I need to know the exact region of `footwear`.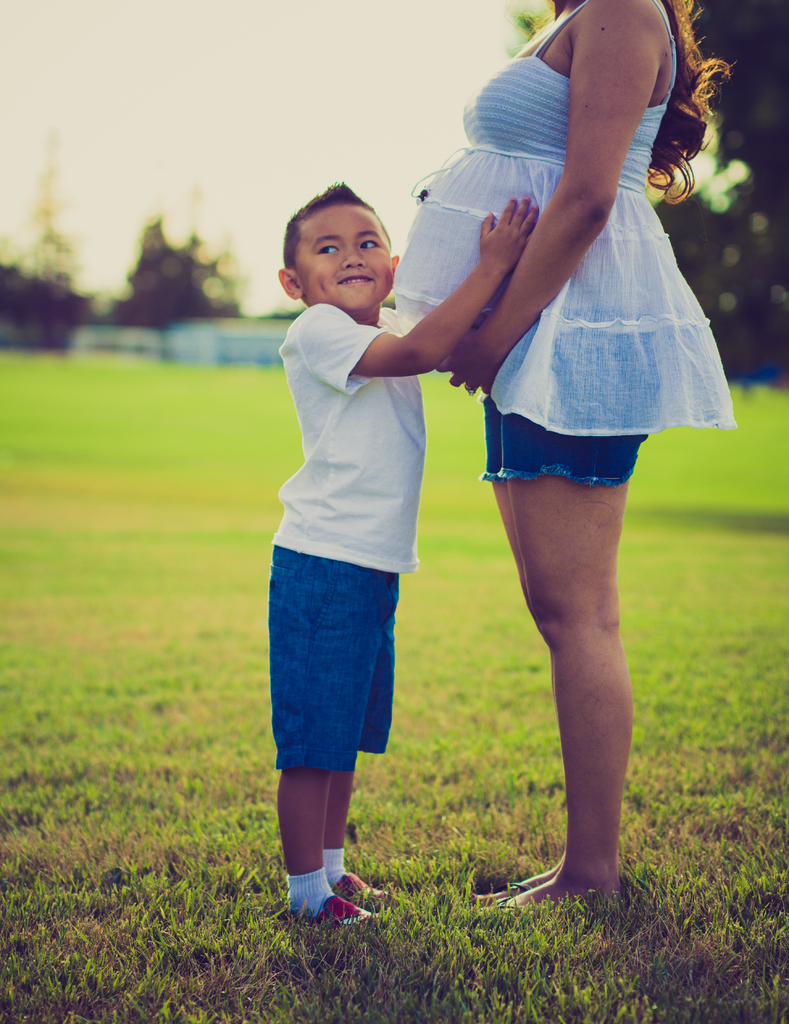
Region: box=[280, 890, 373, 935].
